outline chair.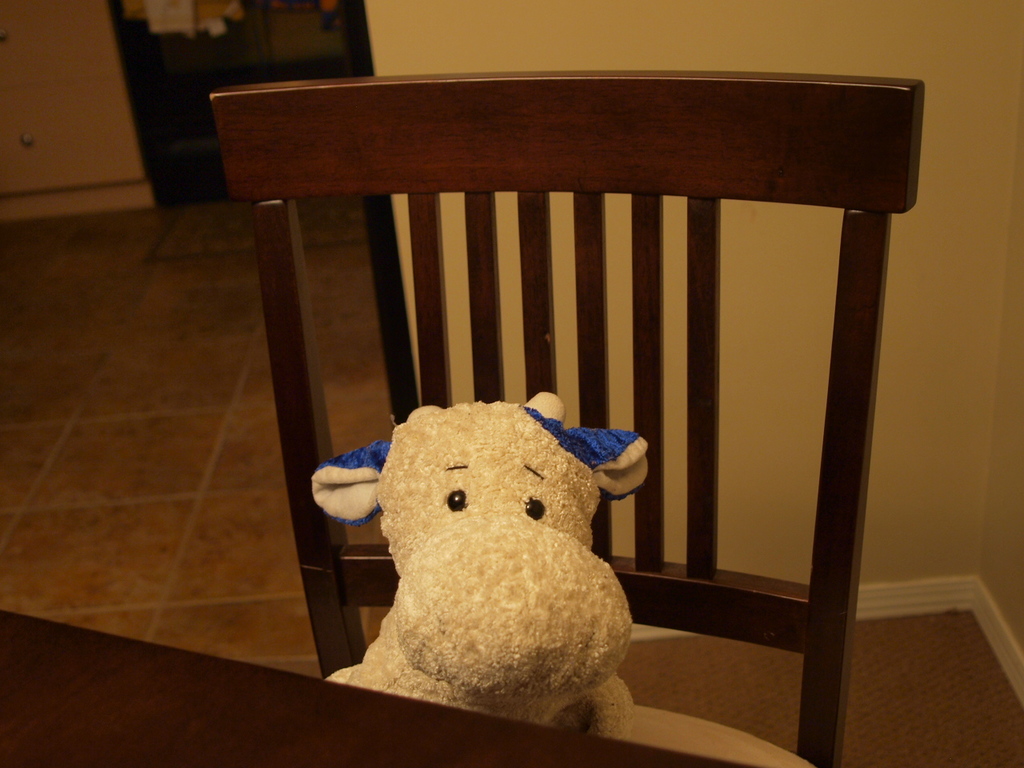
Outline: box(208, 56, 925, 767).
